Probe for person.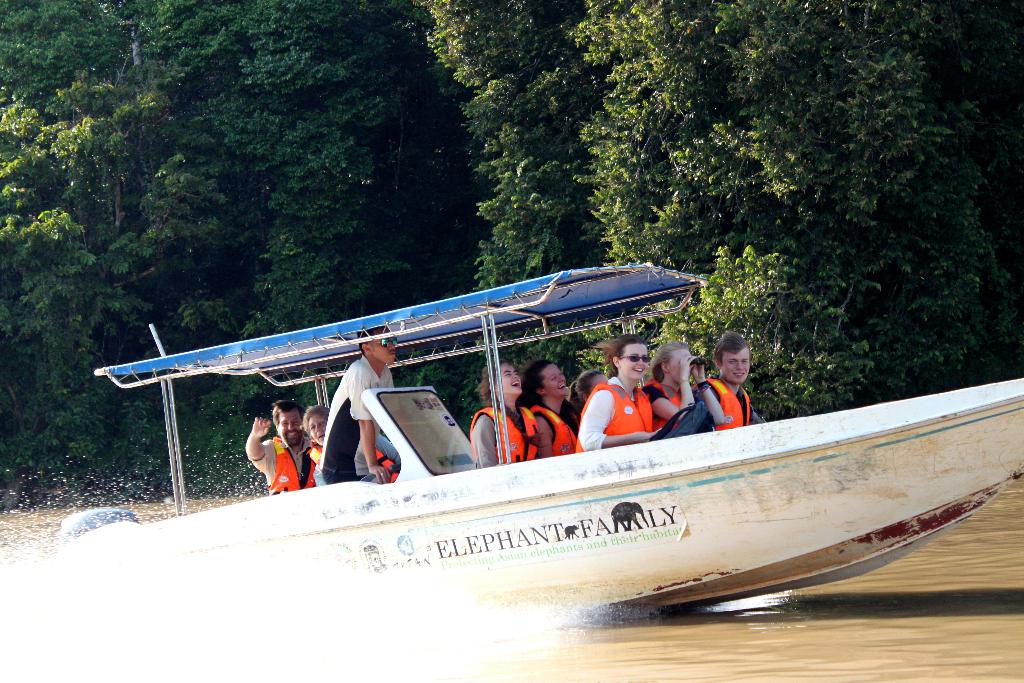
Probe result: x1=572, y1=363, x2=614, y2=425.
